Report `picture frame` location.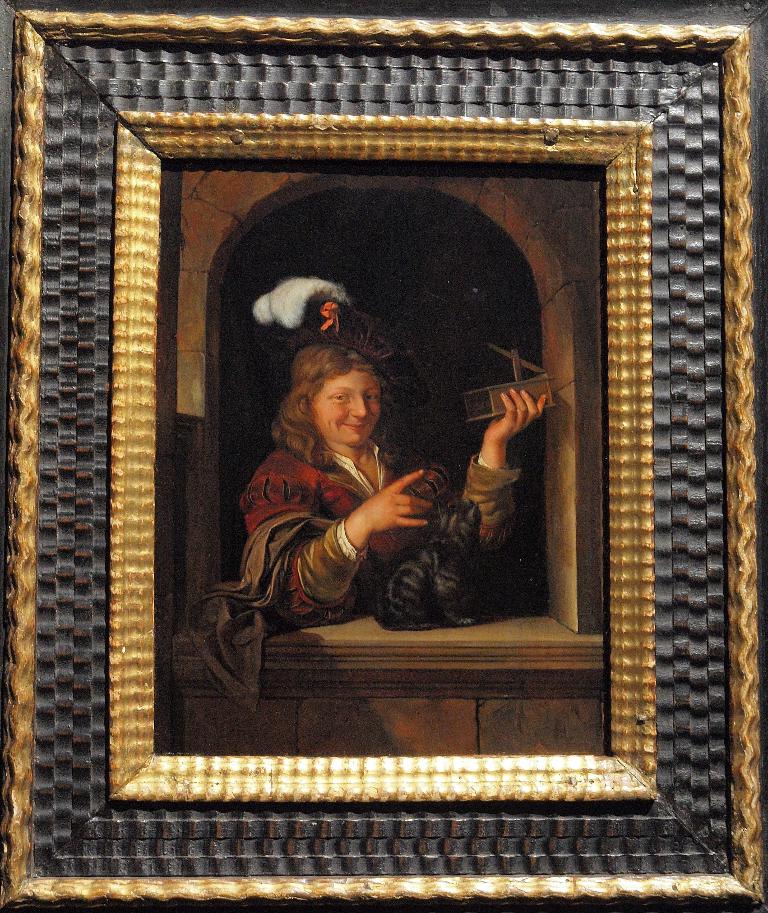
Report: 0 0 767 912.
